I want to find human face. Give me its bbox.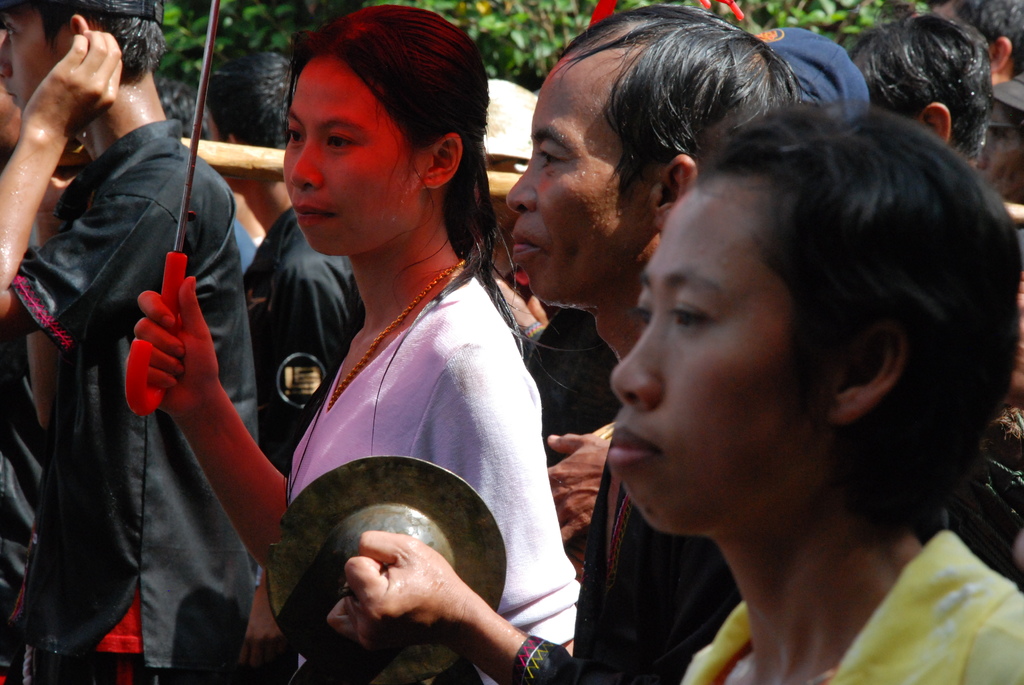
0:1:48:113.
